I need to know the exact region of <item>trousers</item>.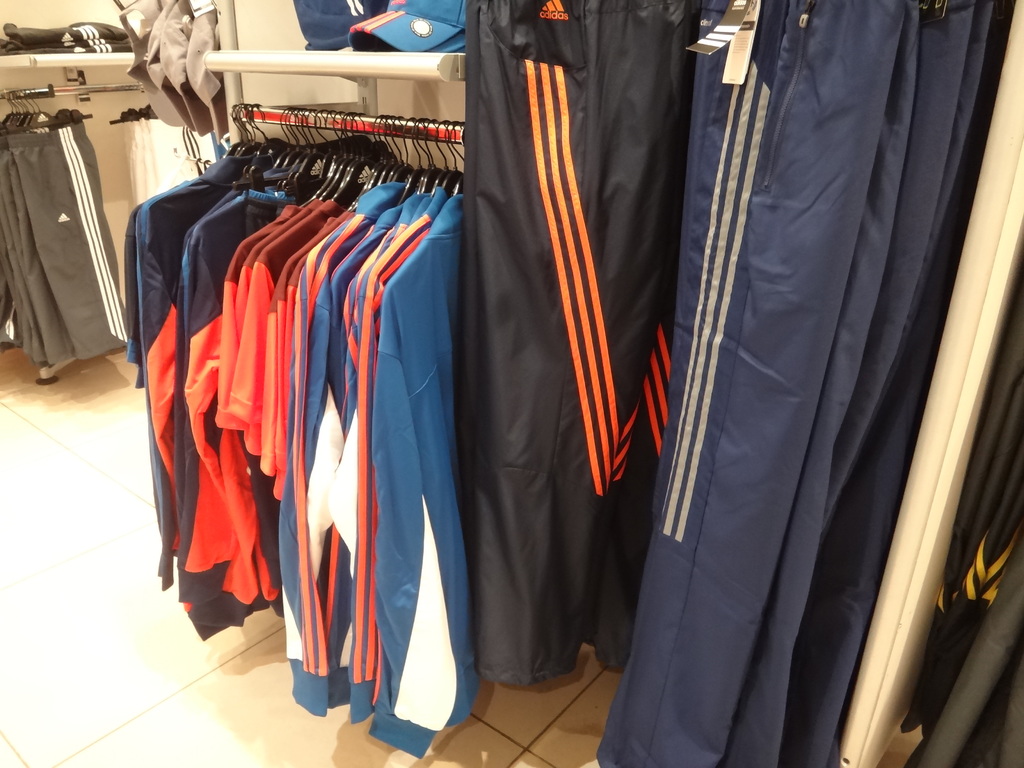
Region: crop(623, 13, 966, 766).
